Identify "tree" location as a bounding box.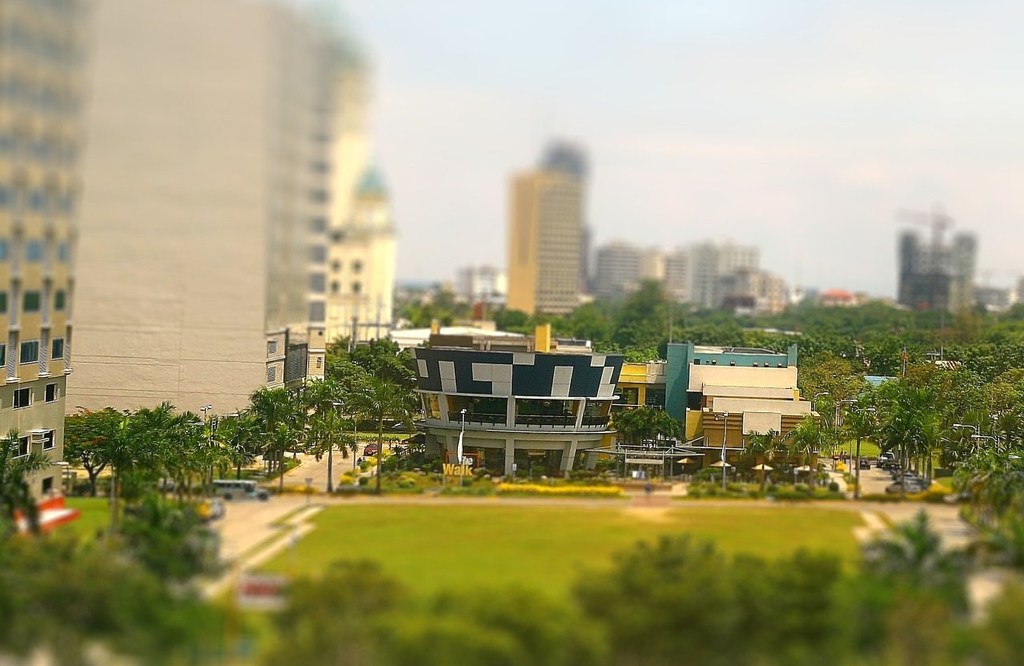
left=340, top=335, right=423, bottom=495.
